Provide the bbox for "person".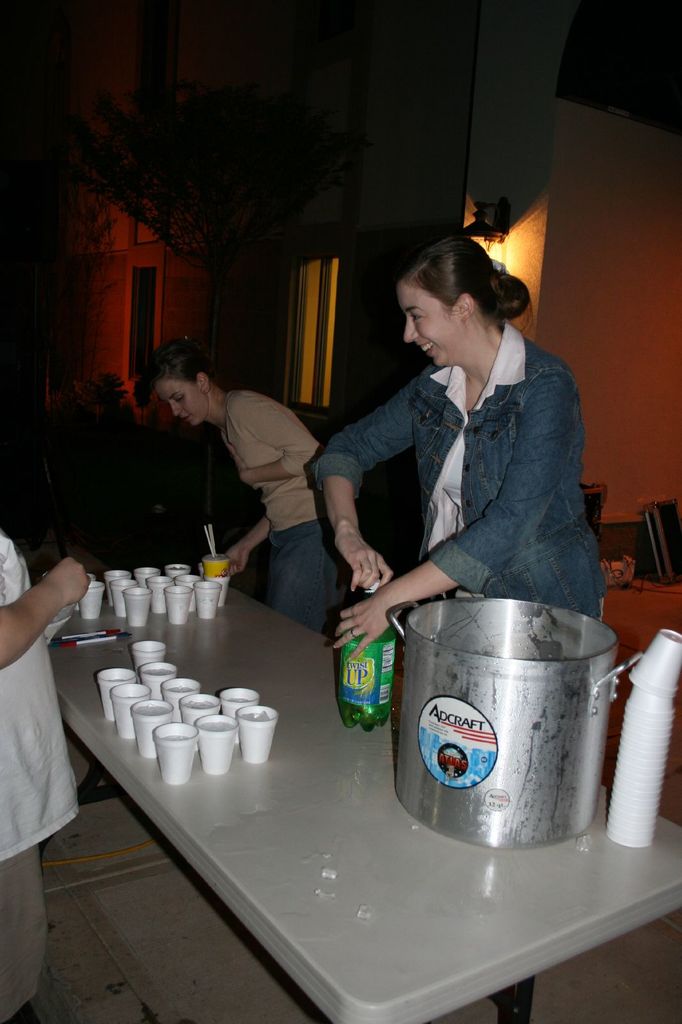
detection(294, 302, 610, 657).
